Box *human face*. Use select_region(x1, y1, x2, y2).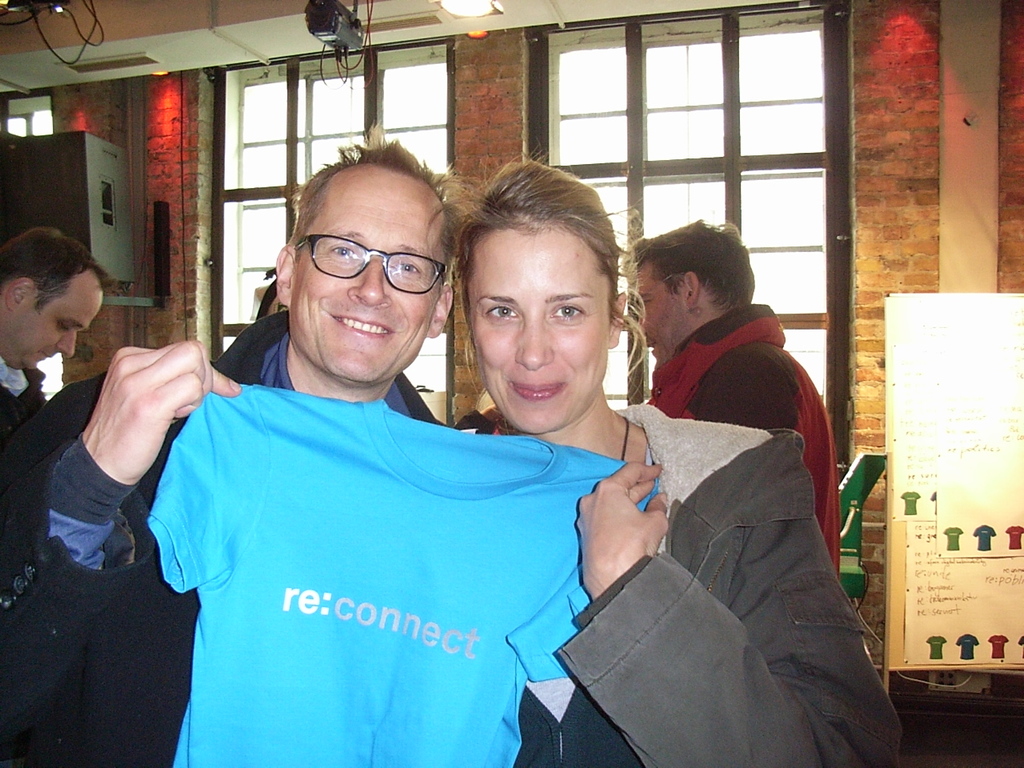
select_region(465, 228, 611, 434).
